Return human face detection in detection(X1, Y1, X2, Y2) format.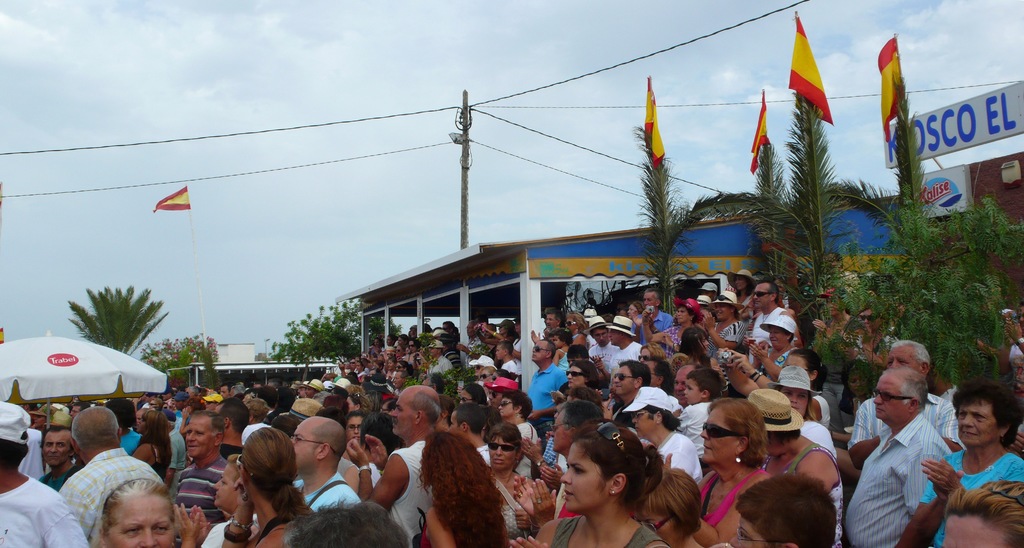
detection(497, 396, 516, 414).
